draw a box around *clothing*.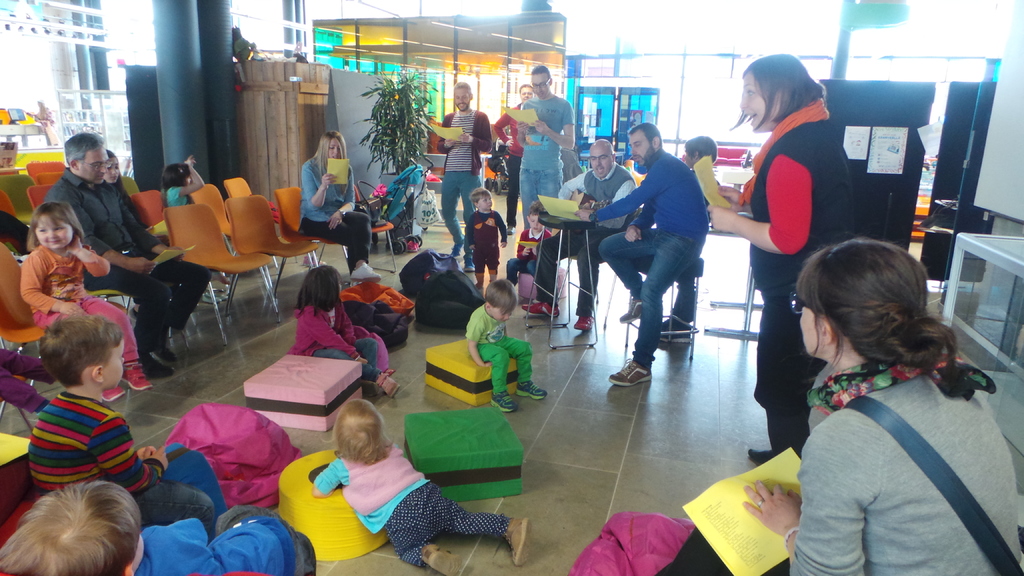
<bbox>519, 93, 573, 225</bbox>.
